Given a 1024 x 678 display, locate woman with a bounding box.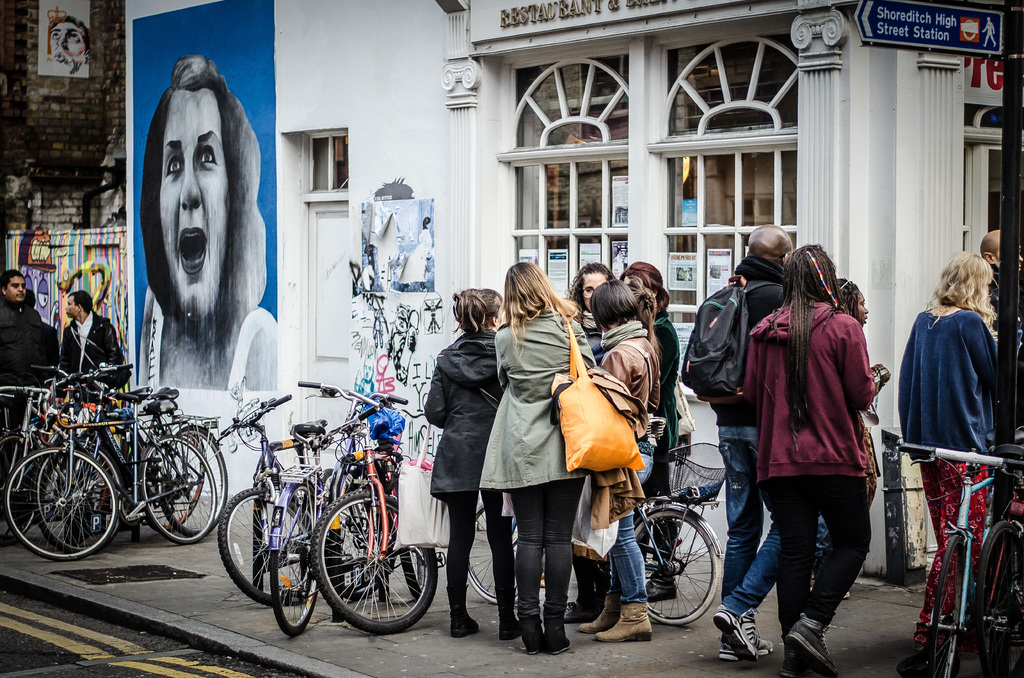
Located: 577, 276, 661, 645.
